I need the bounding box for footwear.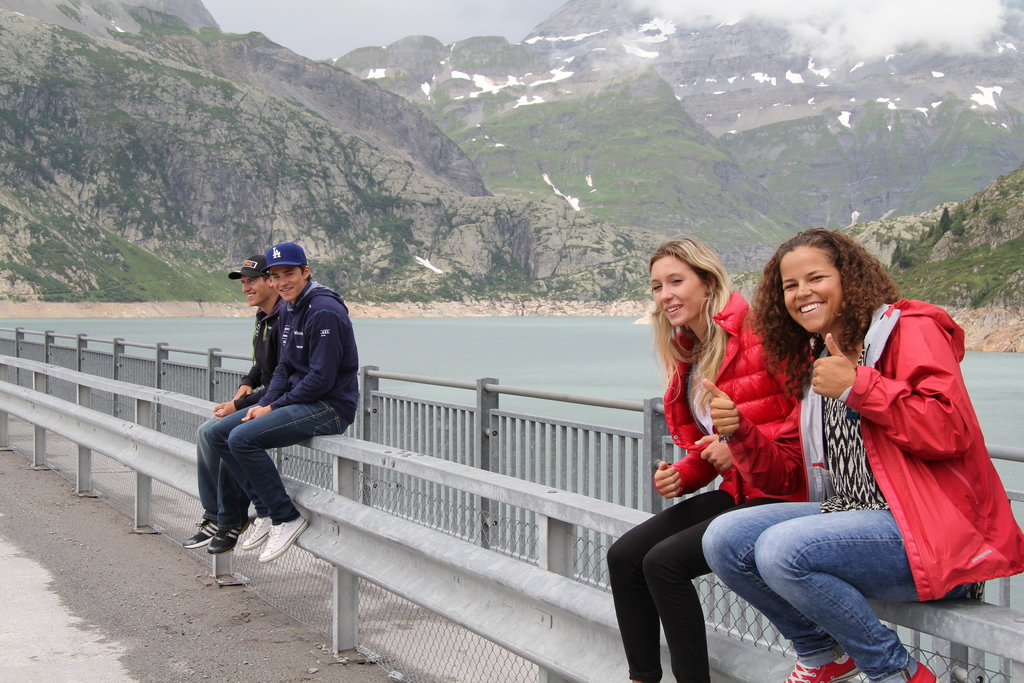
Here it is: crop(241, 515, 273, 548).
